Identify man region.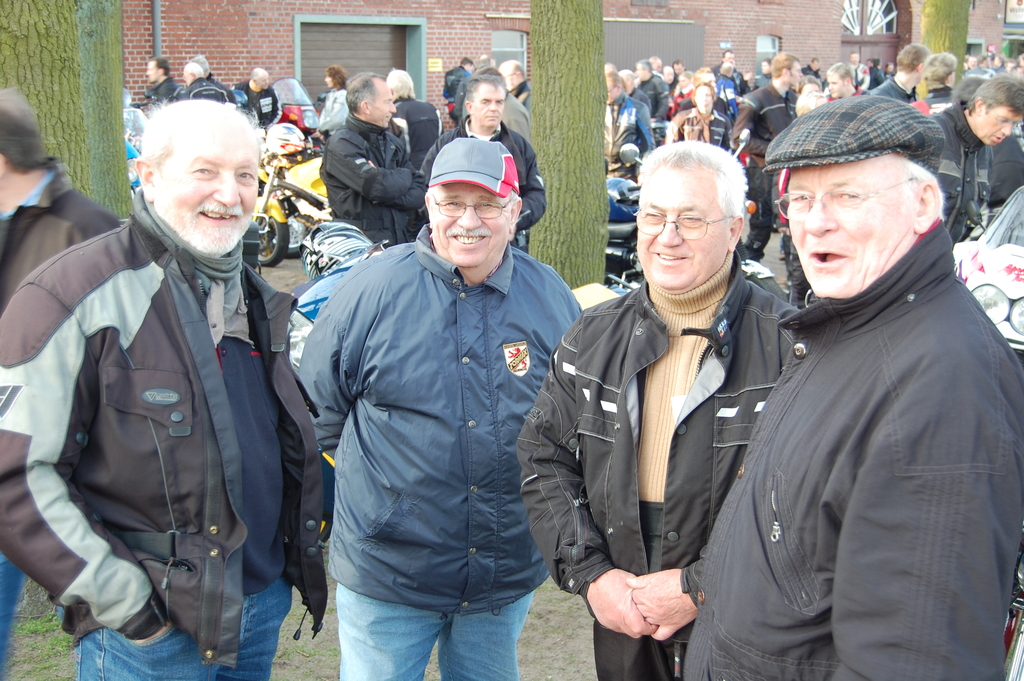
Region: locate(419, 76, 552, 246).
